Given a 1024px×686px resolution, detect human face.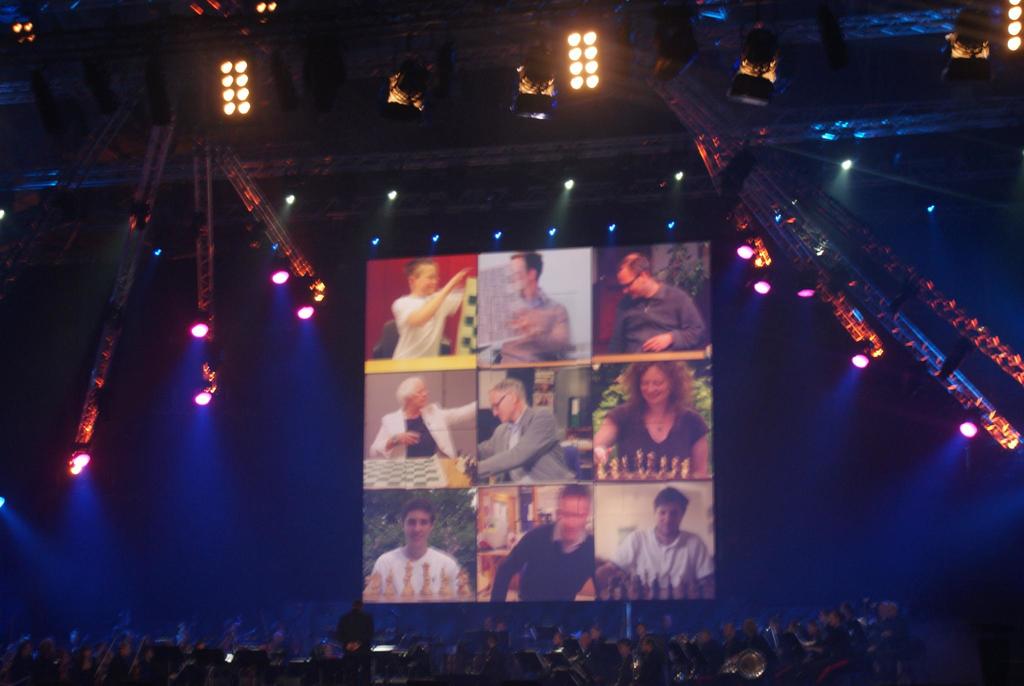
l=144, t=648, r=150, b=660.
